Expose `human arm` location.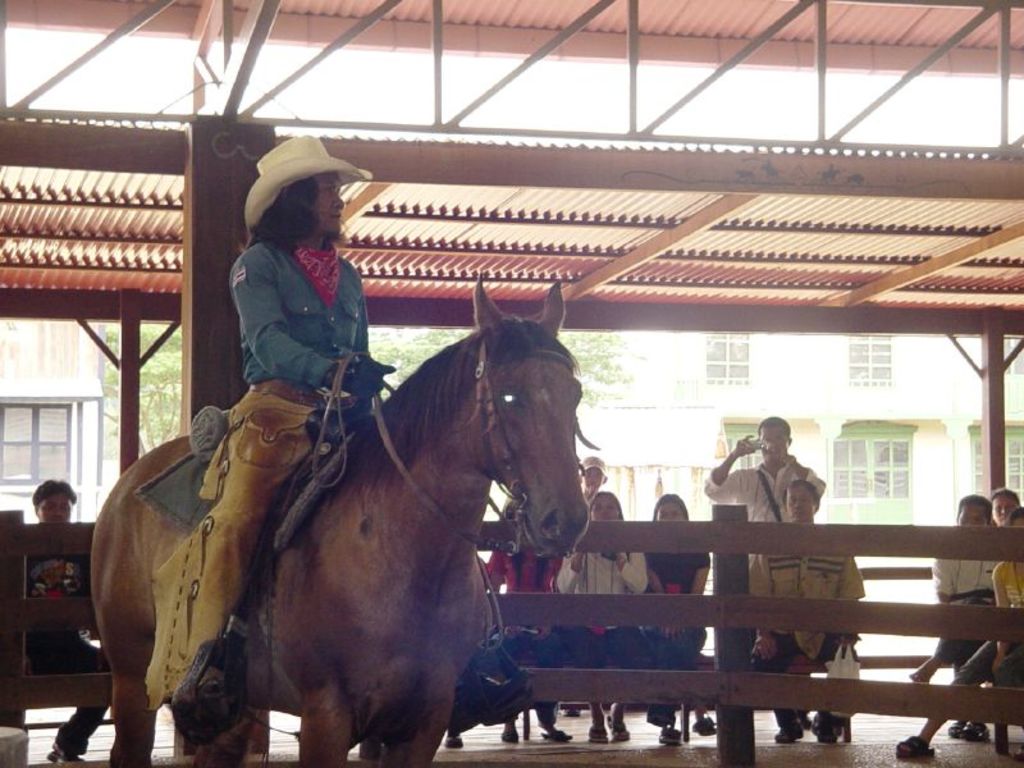
Exposed at detection(931, 558, 959, 602).
